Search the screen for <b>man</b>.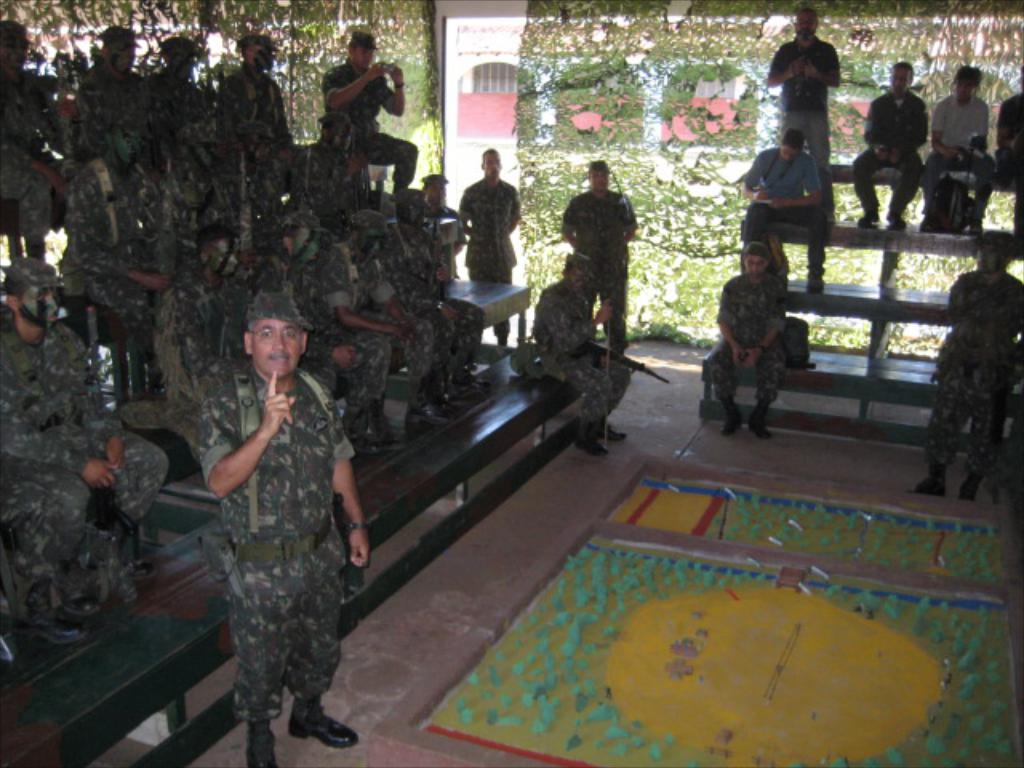
Found at left=920, top=227, right=1022, bottom=501.
